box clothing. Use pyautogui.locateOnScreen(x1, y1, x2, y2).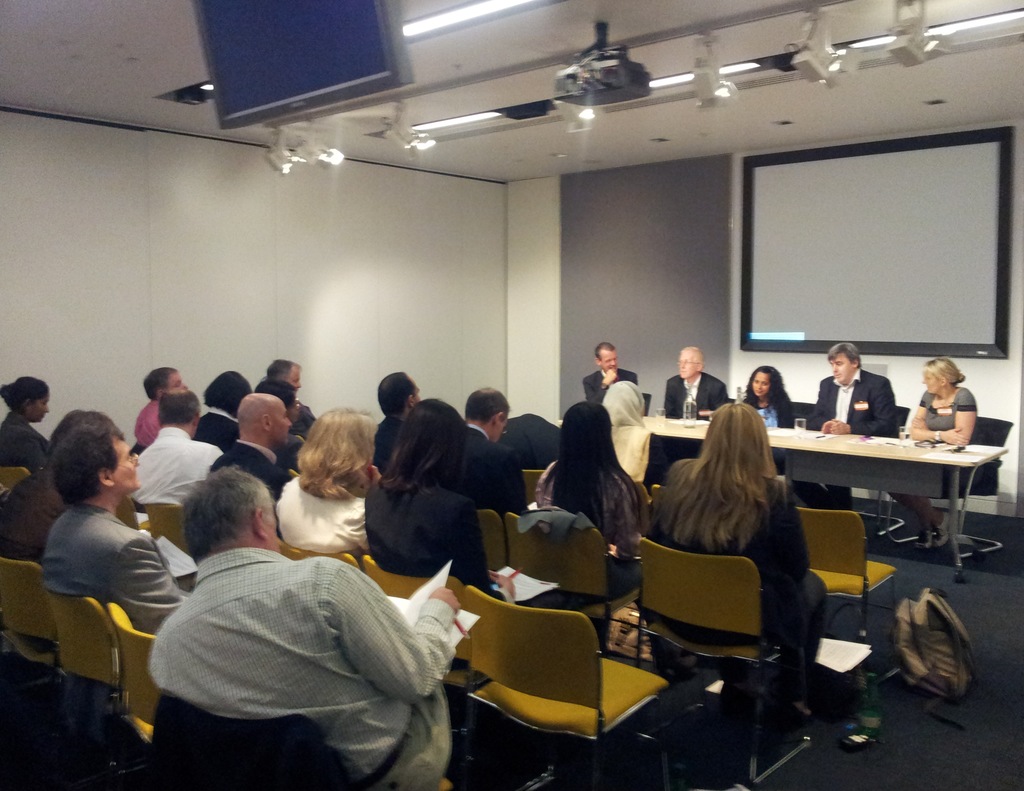
pyautogui.locateOnScreen(135, 405, 164, 441).
